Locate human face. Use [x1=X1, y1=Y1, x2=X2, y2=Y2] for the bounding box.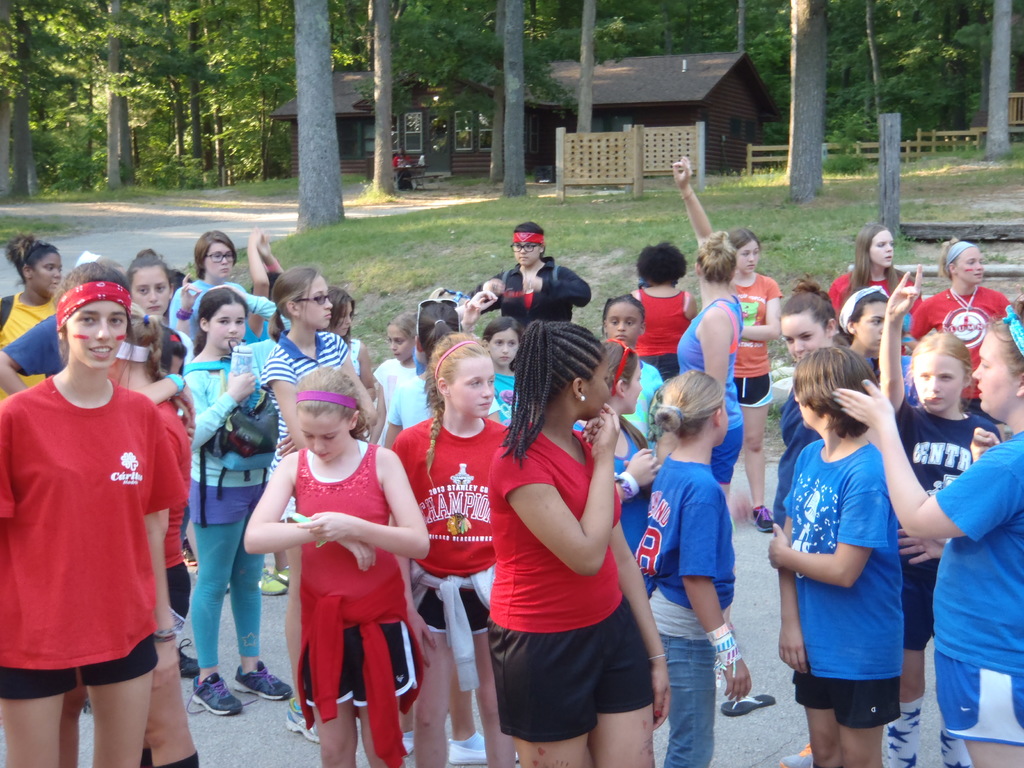
[x1=491, y1=327, x2=518, y2=367].
